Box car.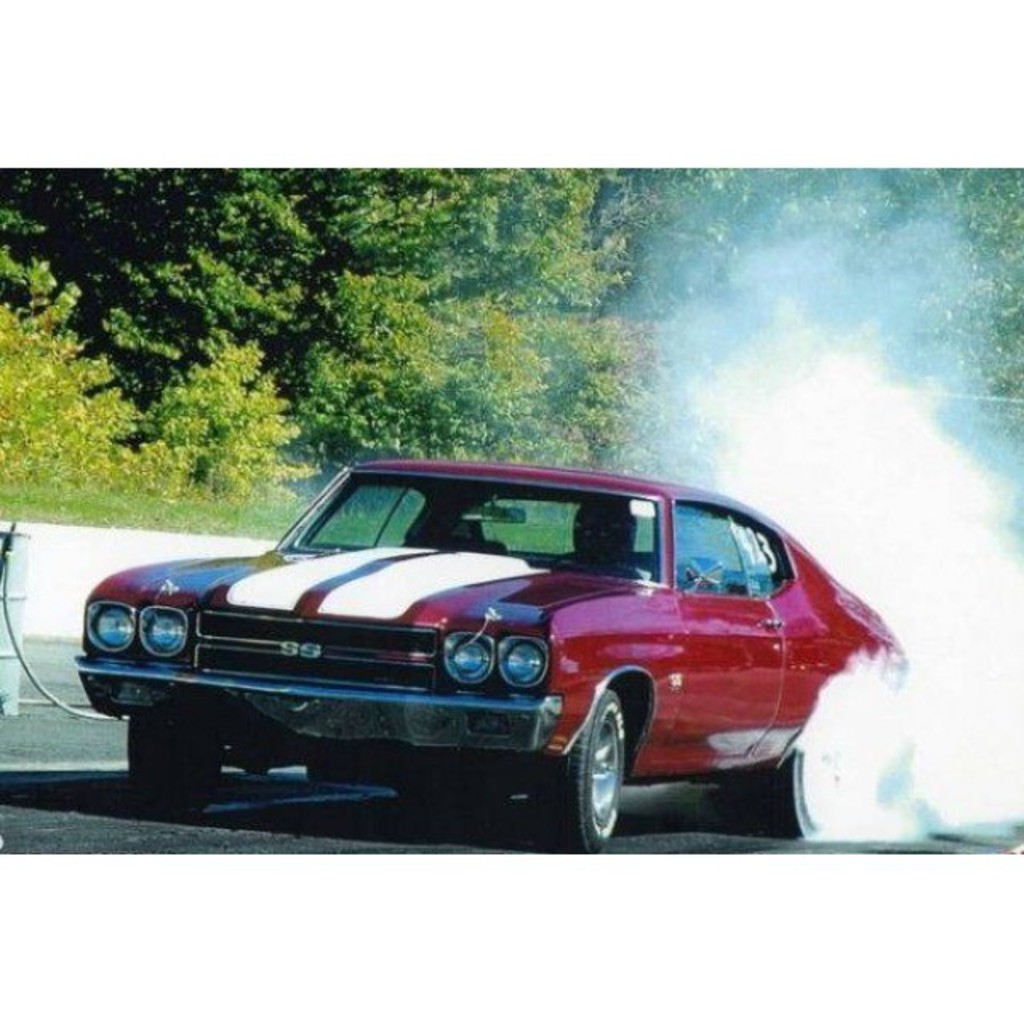
77/450/880/856.
